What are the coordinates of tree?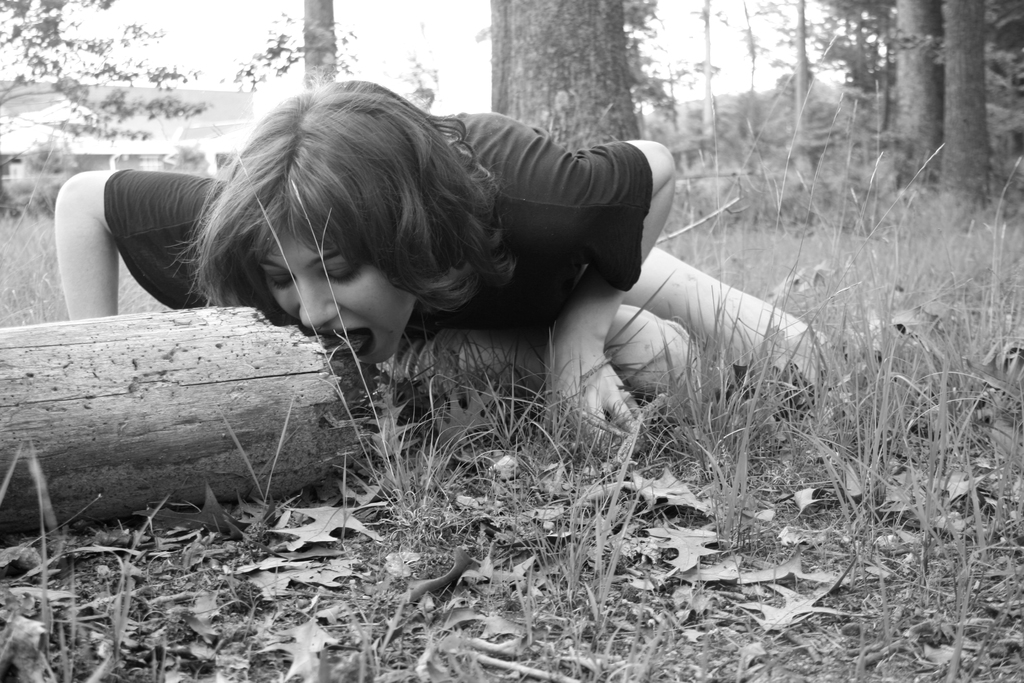
Rect(298, 0, 346, 91).
